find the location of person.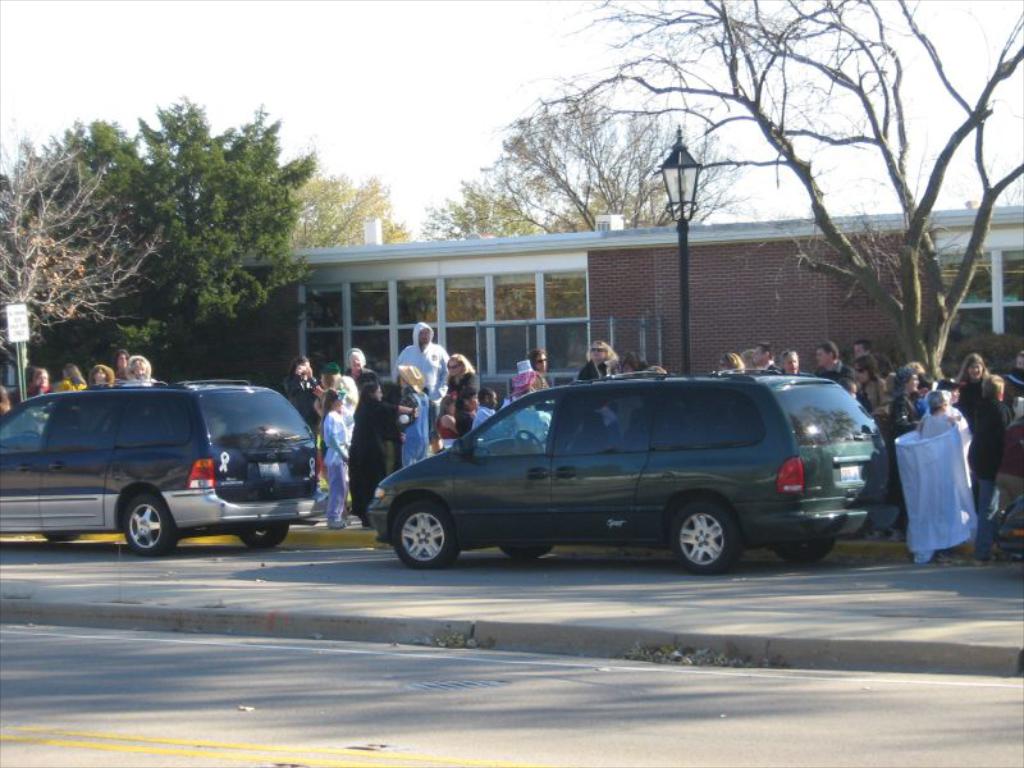
Location: 389:320:449:411.
